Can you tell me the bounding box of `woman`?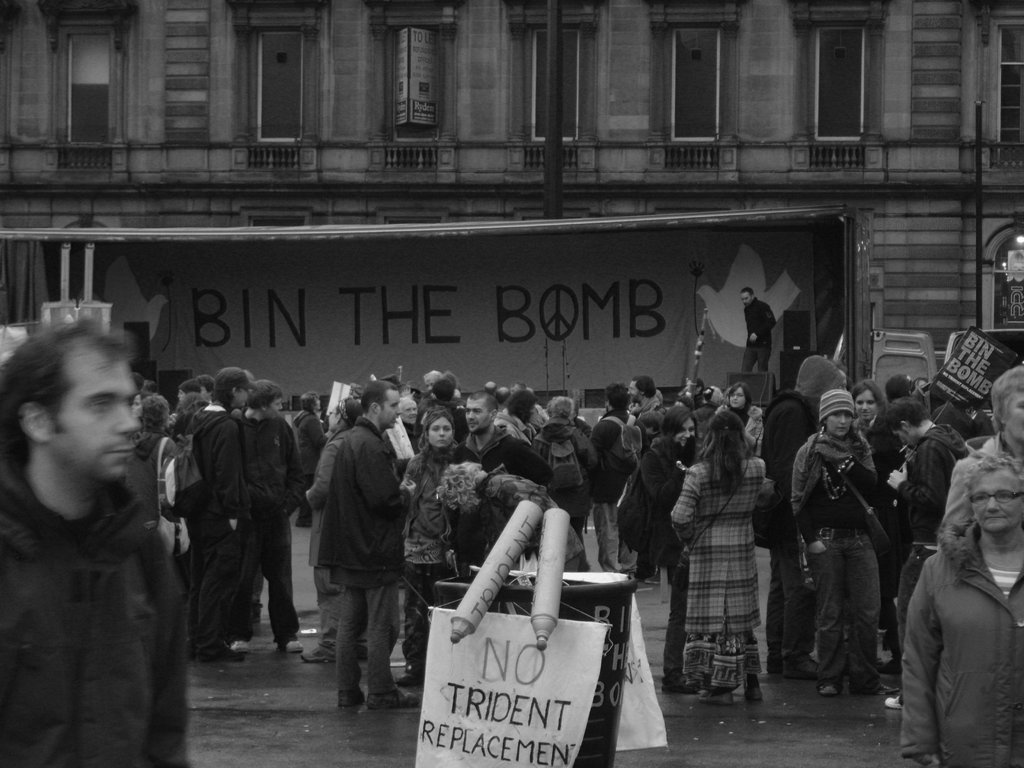
{"left": 396, "top": 408, "right": 470, "bottom": 688}.
